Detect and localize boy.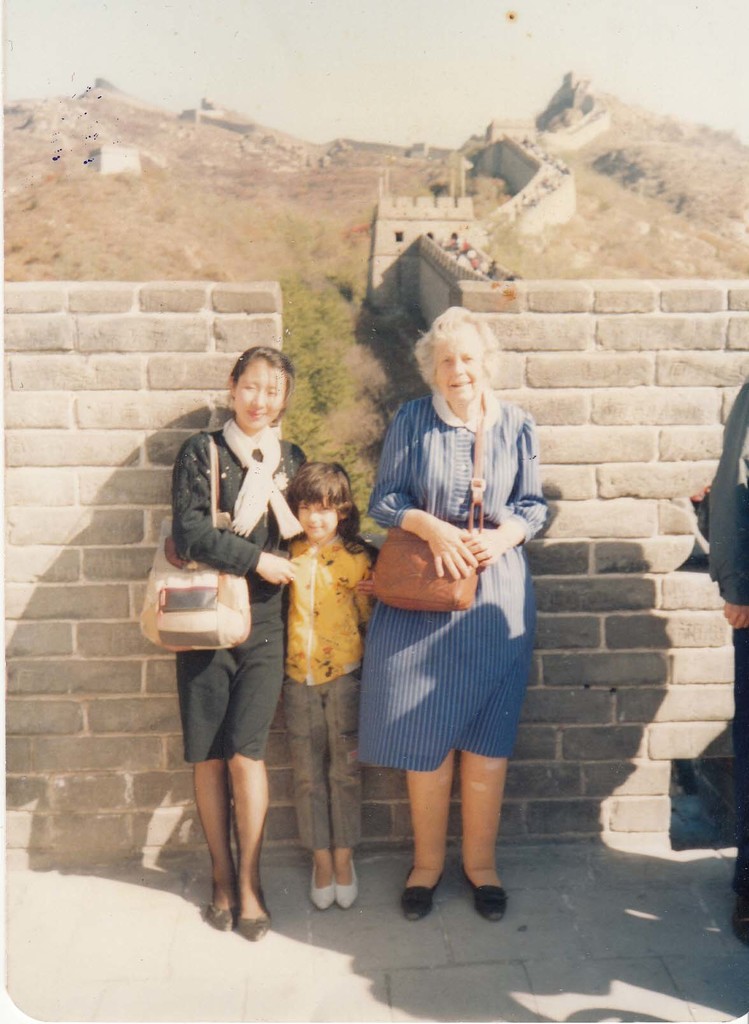
Localized at 239 420 392 911.
